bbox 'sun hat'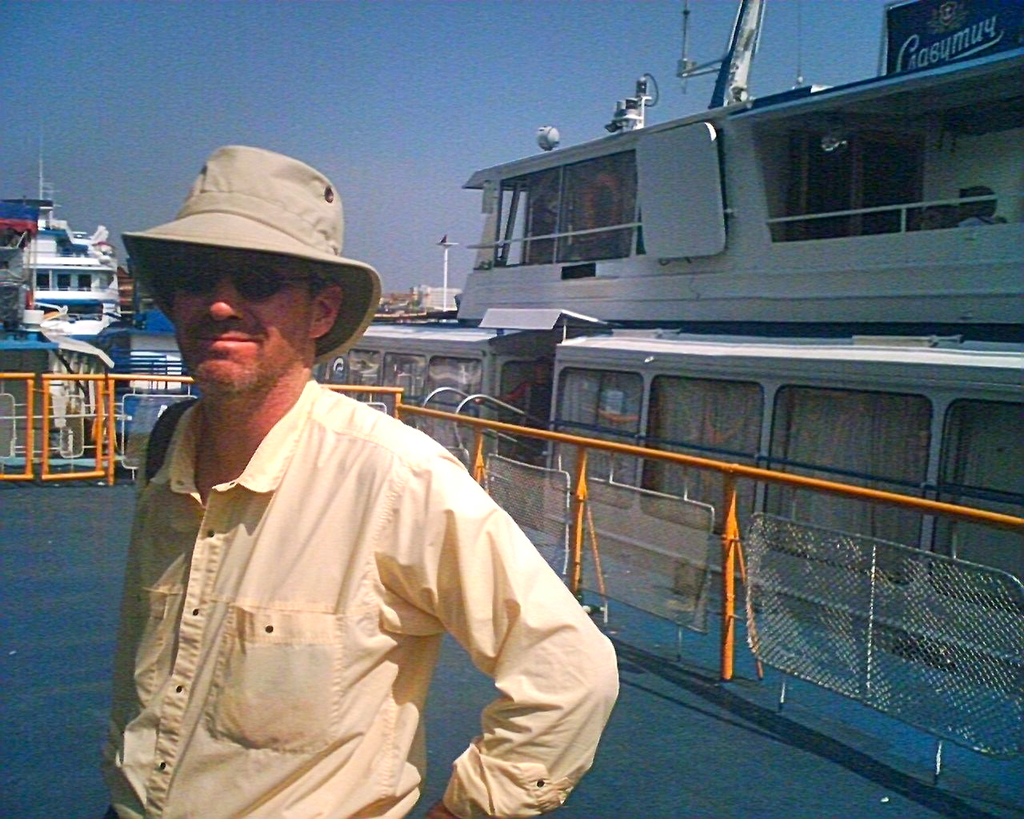
detection(117, 146, 386, 371)
